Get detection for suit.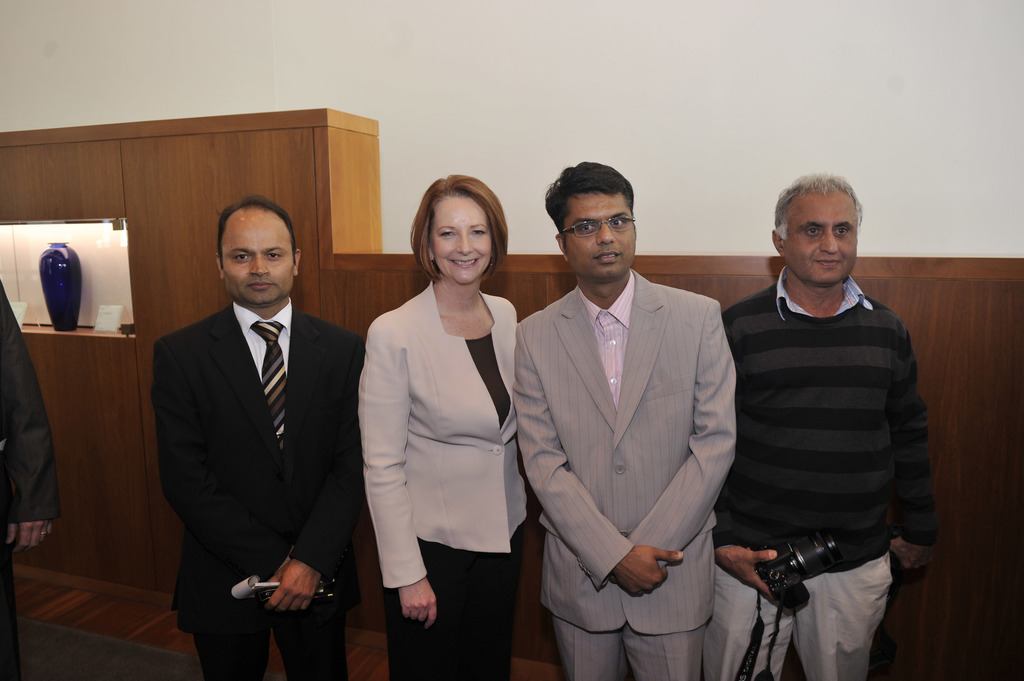
Detection: 0/281/59/680.
